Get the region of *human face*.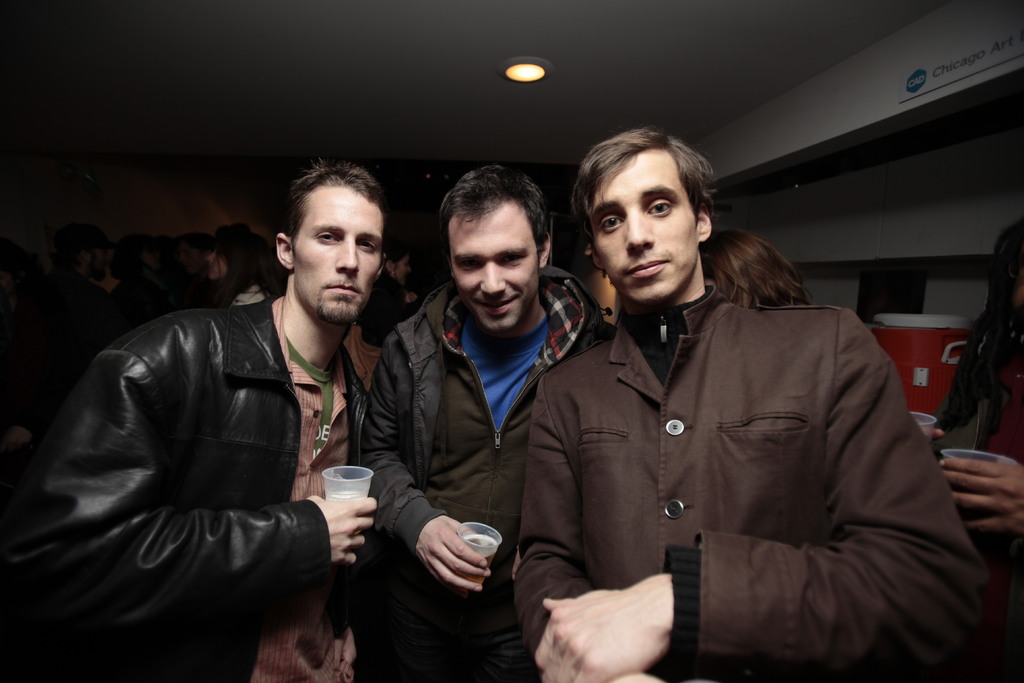
450 213 538 327.
